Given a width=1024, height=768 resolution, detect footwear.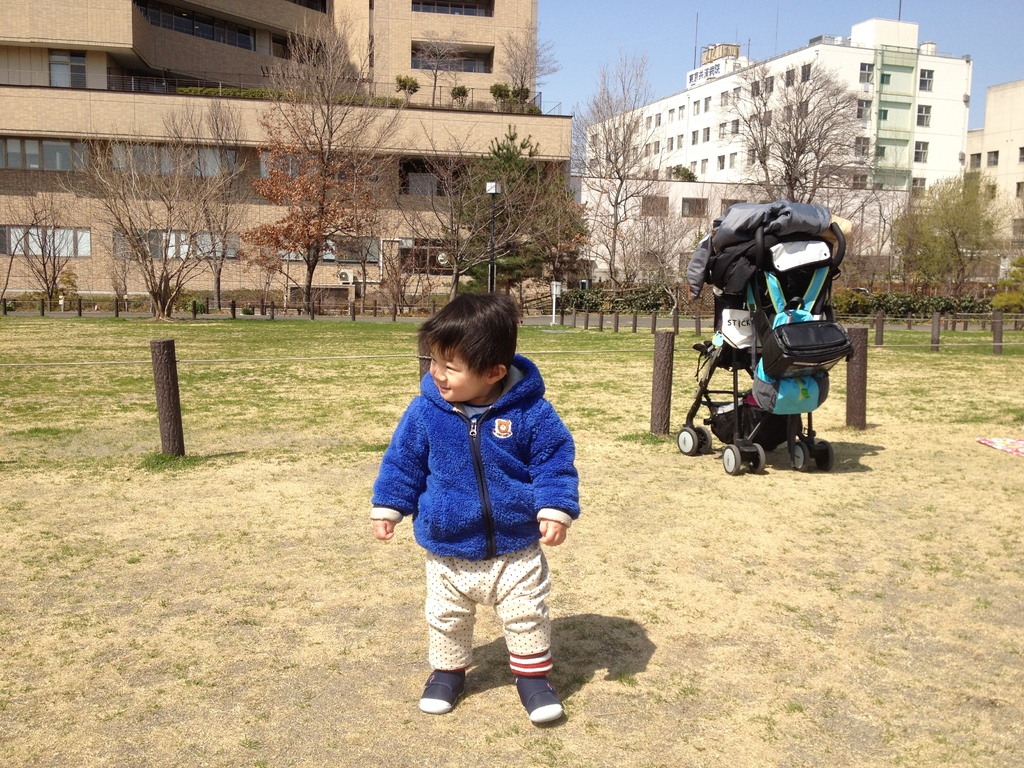
BBox(416, 673, 470, 713).
